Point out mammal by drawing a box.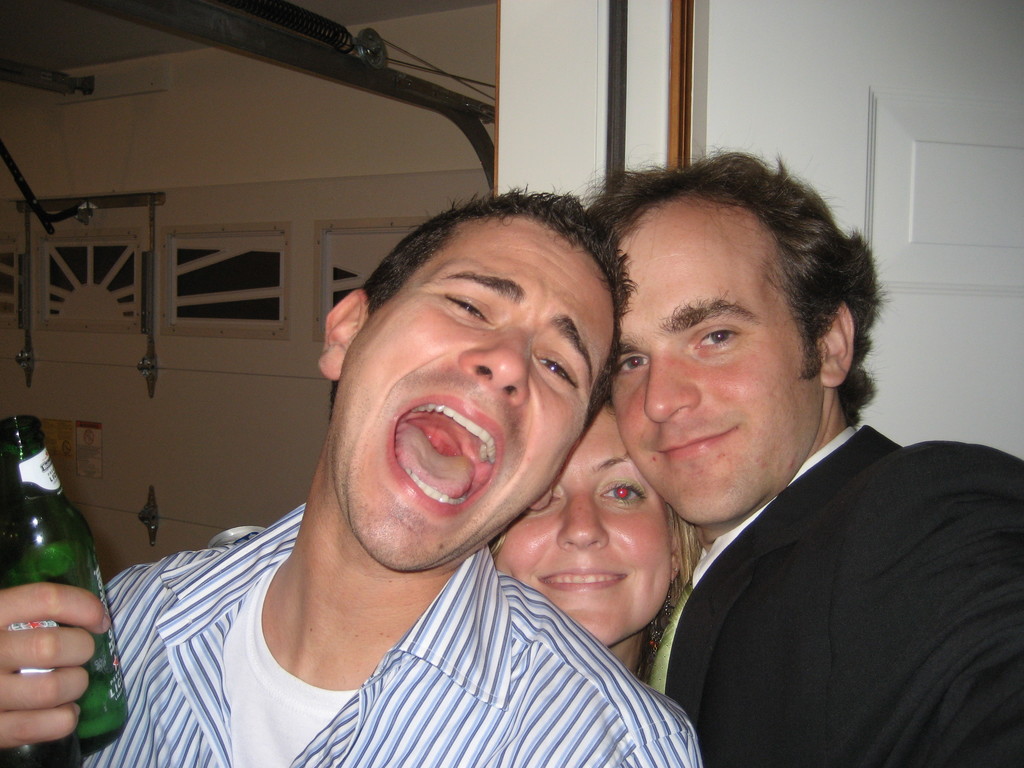
l=573, t=144, r=1023, b=767.
